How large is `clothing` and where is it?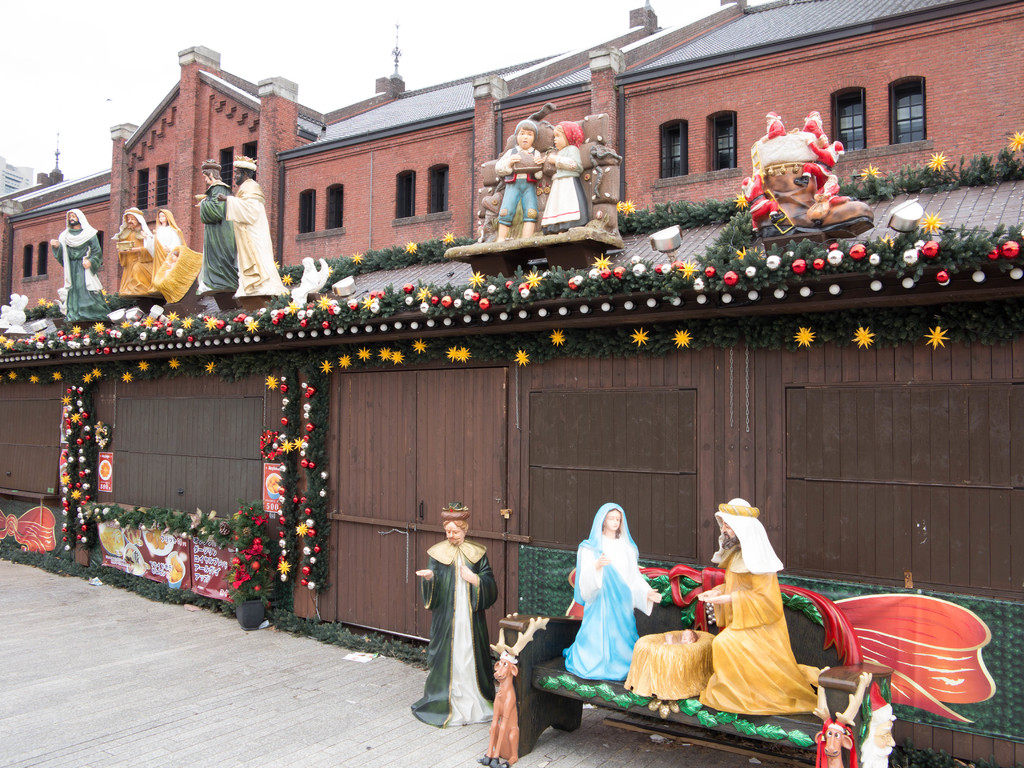
Bounding box: 152:204:181:295.
